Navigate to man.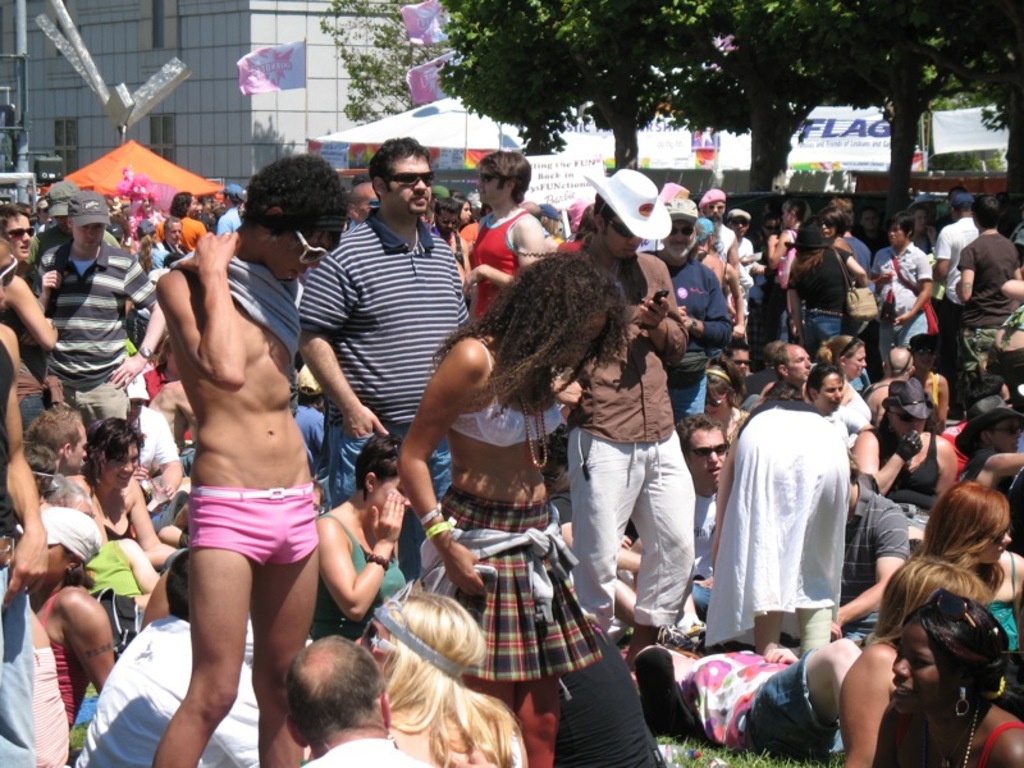
Navigation target: x1=655 y1=197 x2=739 y2=398.
